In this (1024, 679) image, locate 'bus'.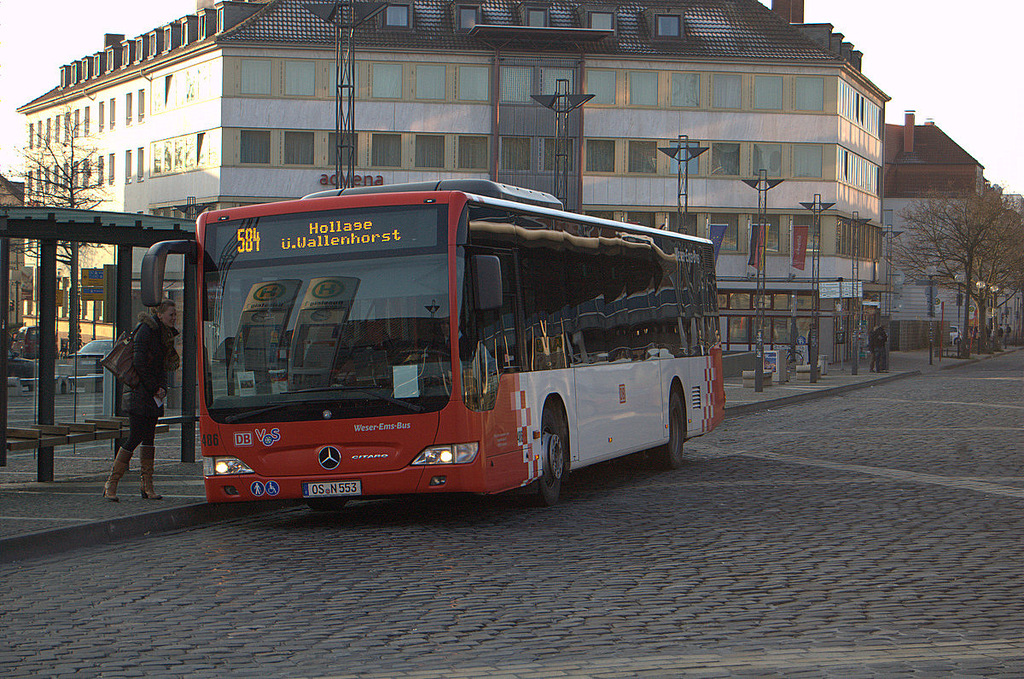
Bounding box: box(136, 176, 730, 508).
